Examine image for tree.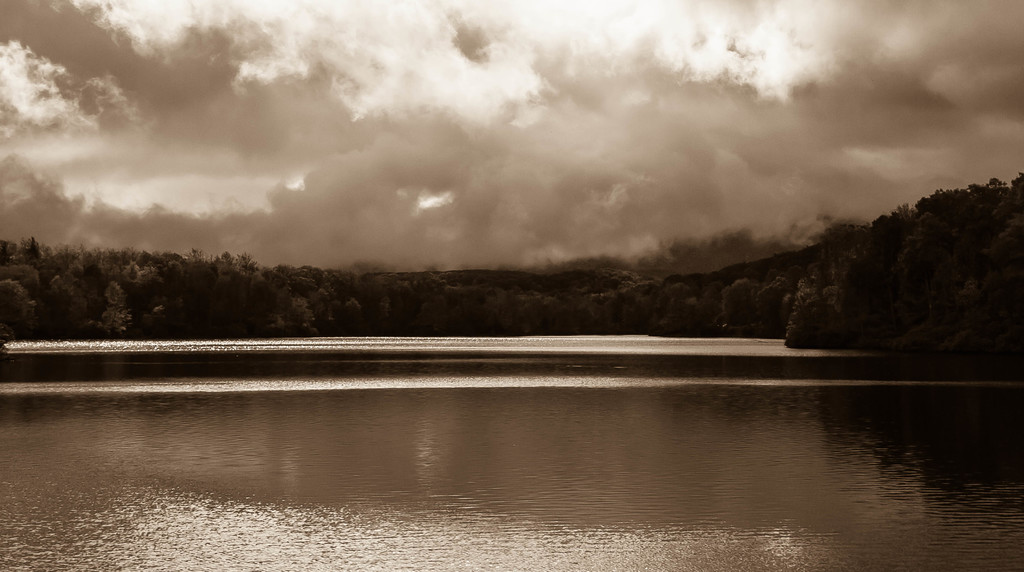
Examination result: [x1=624, y1=243, x2=705, y2=290].
